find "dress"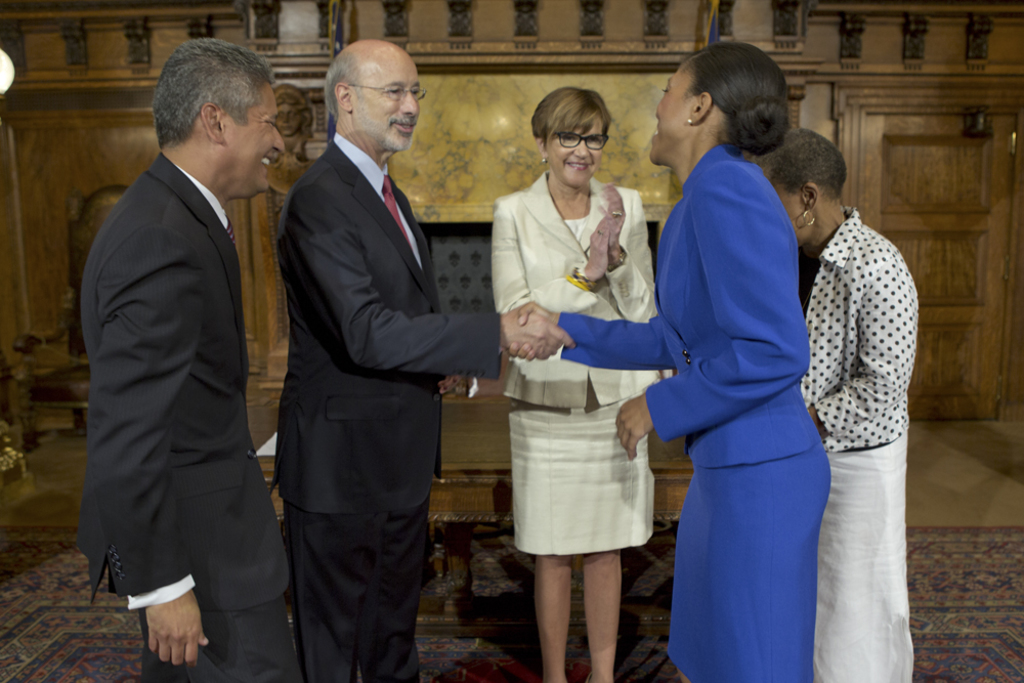
Rect(507, 219, 654, 555)
